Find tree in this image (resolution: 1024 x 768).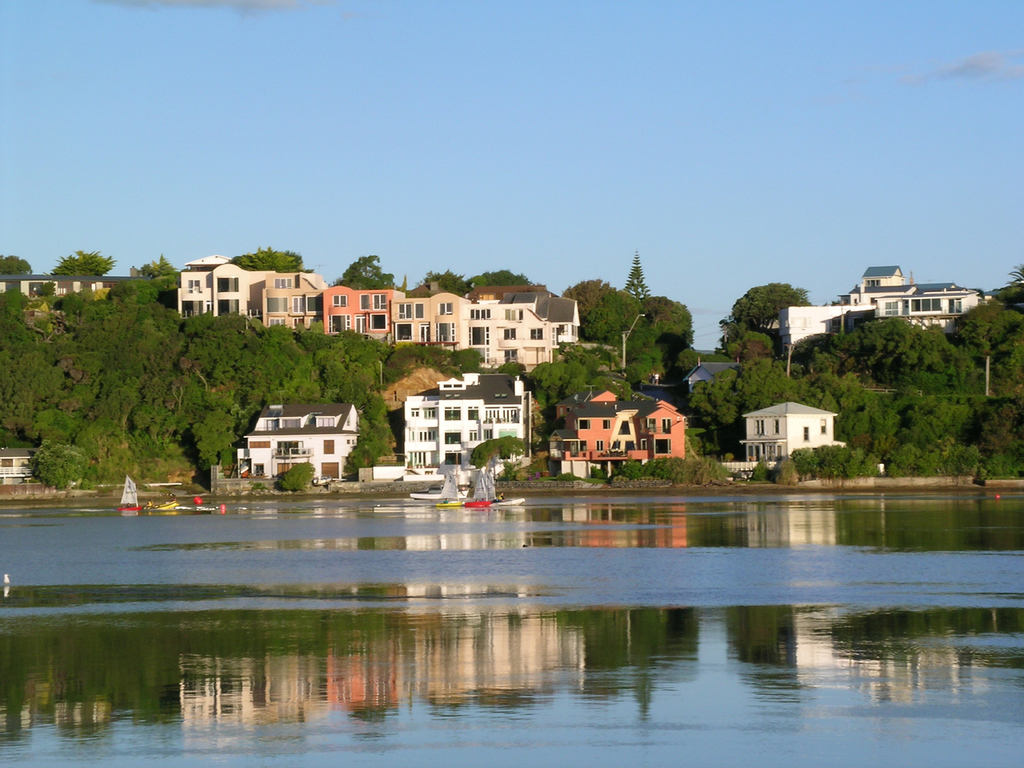
bbox=(233, 242, 312, 274).
